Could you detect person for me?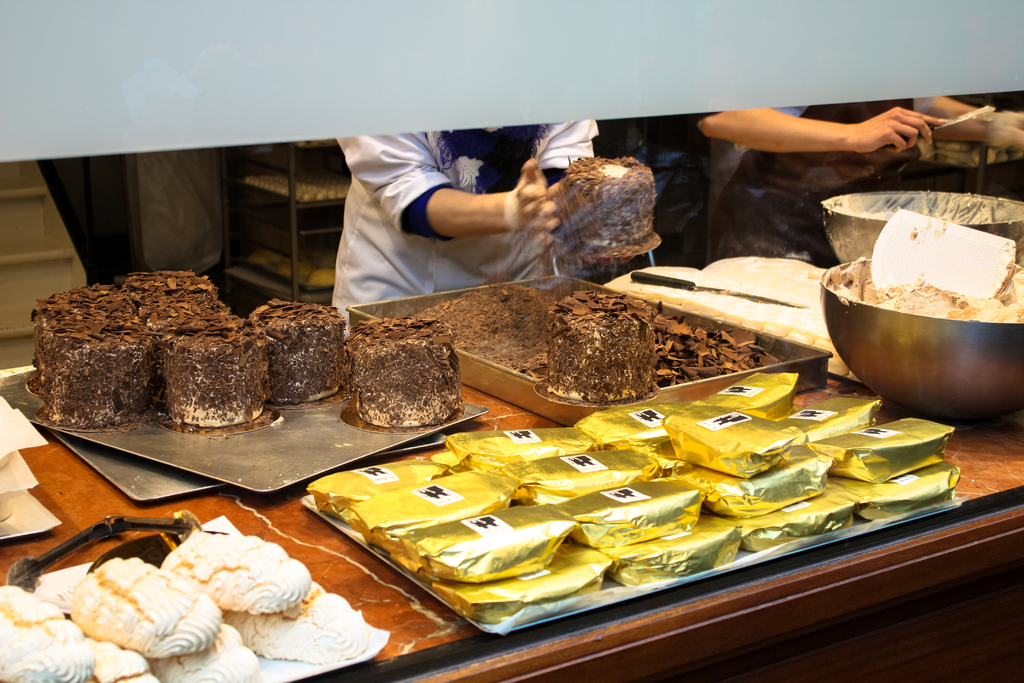
Detection result: BBox(696, 99, 1023, 263).
